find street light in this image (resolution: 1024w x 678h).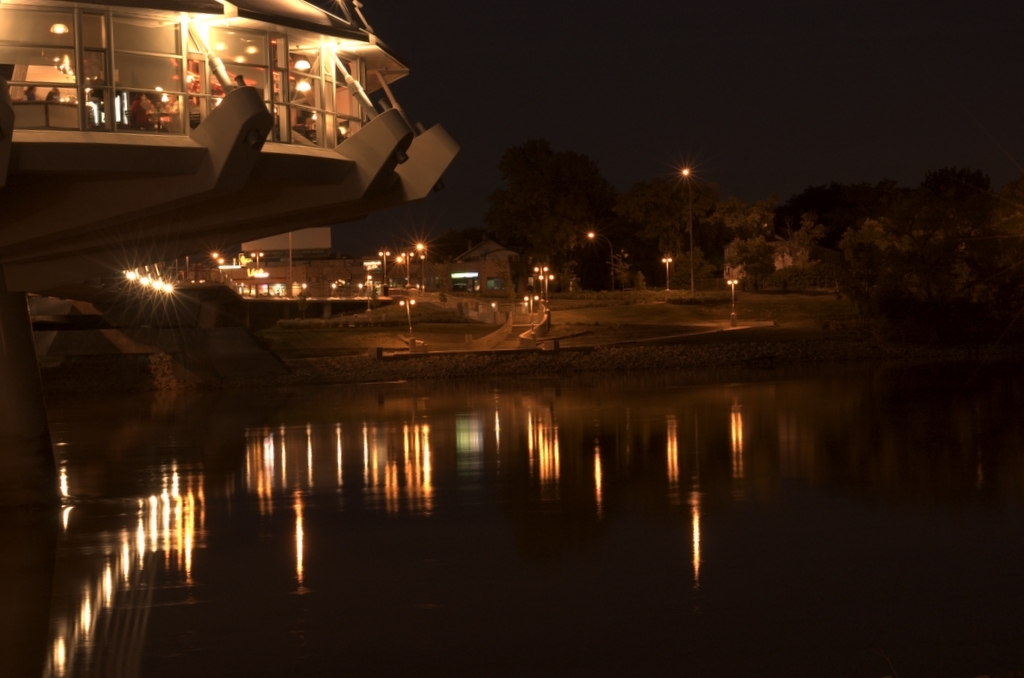
661, 255, 674, 290.
